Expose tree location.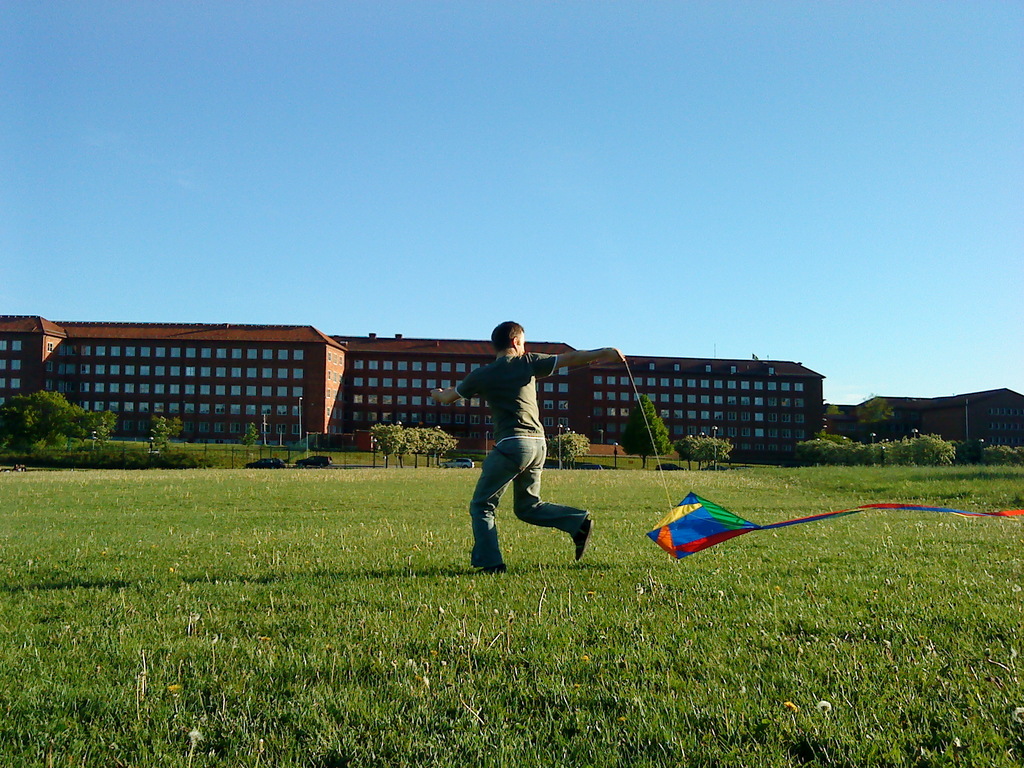
Exposed at box(624, 393, 675, 470).
